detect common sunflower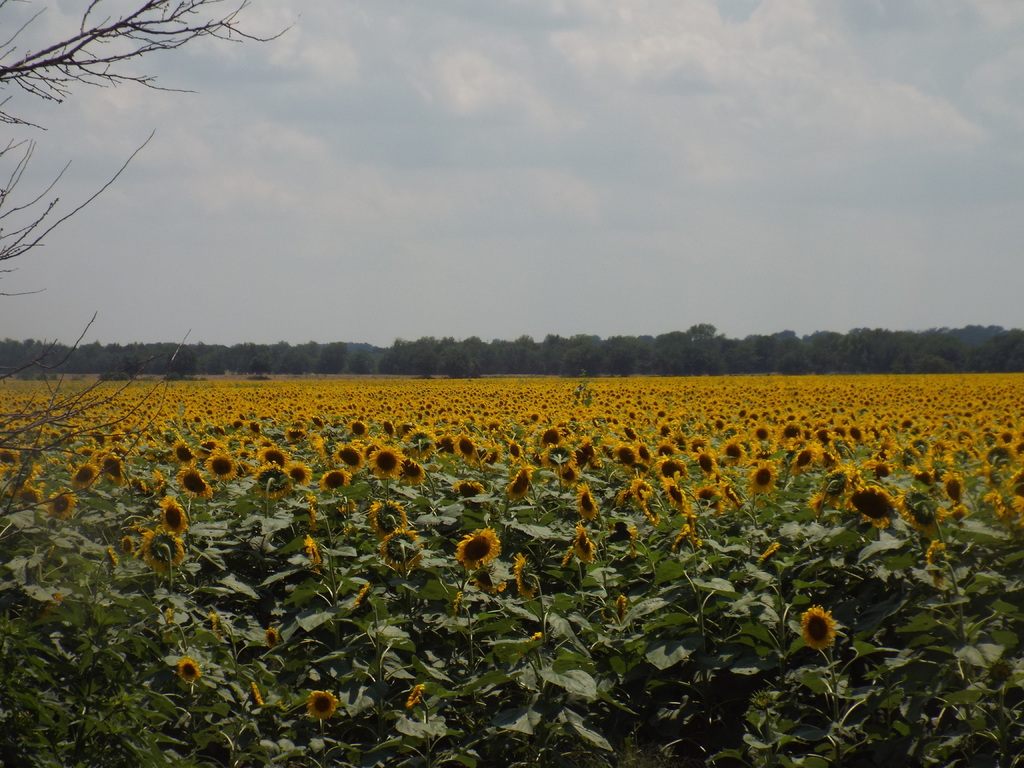
[left=93, top=421, right=461, bottom=463]
